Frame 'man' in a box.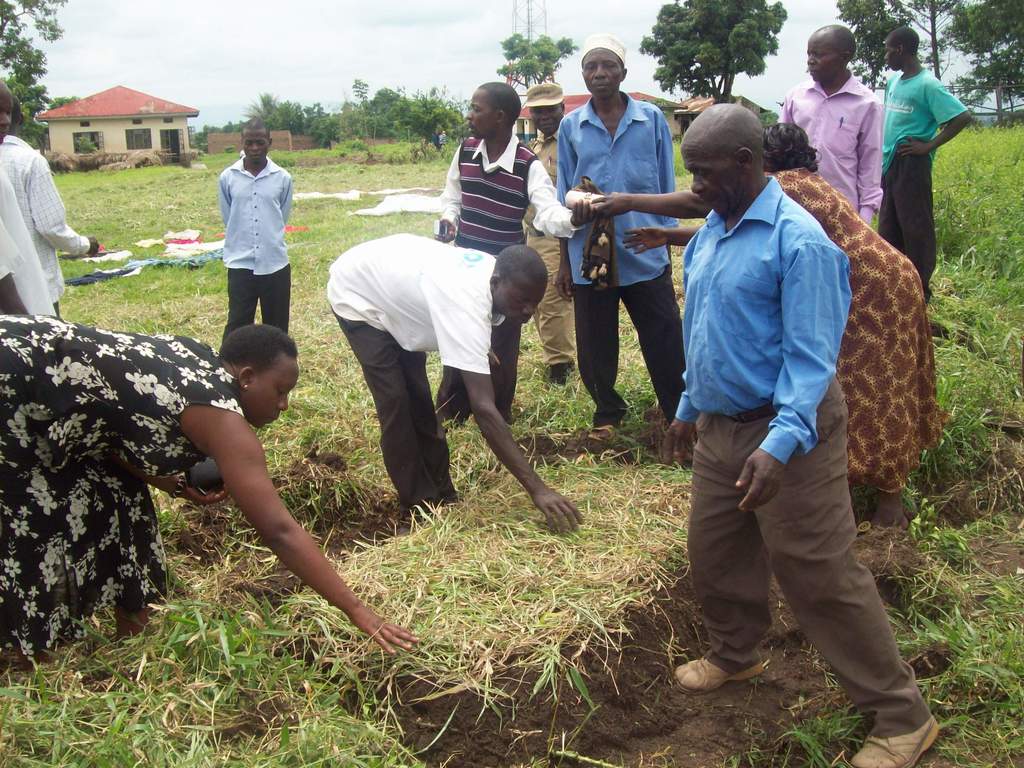
[0, 80, 55, 317].
